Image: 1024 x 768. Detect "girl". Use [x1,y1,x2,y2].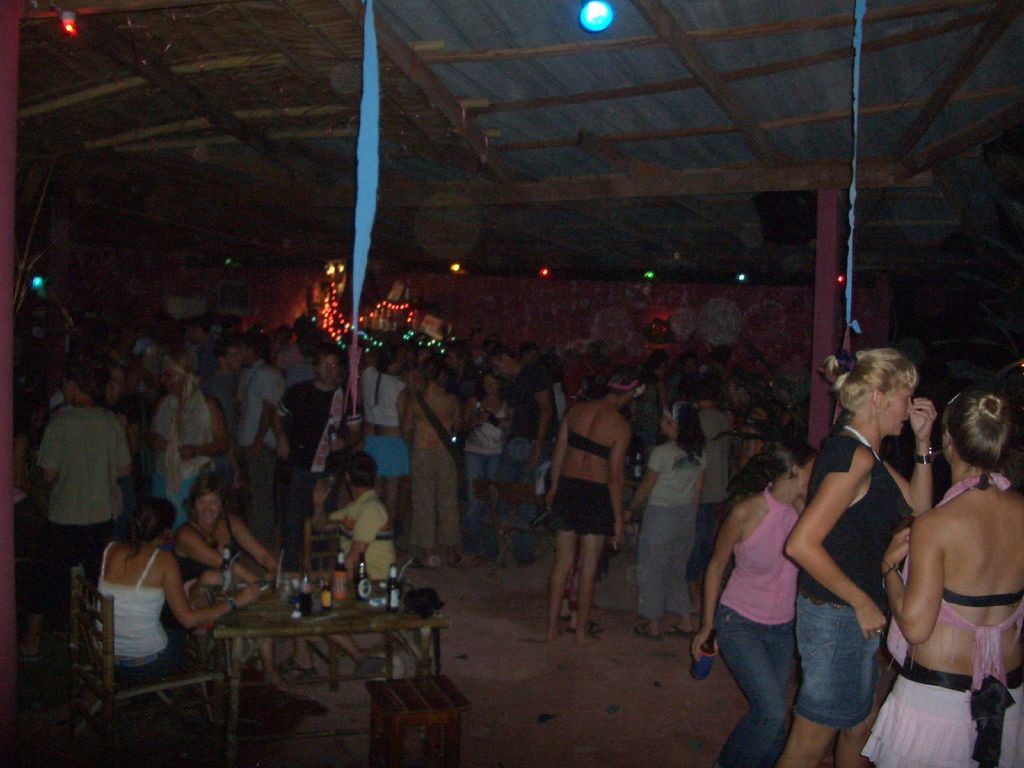
[363,339,412,538].
